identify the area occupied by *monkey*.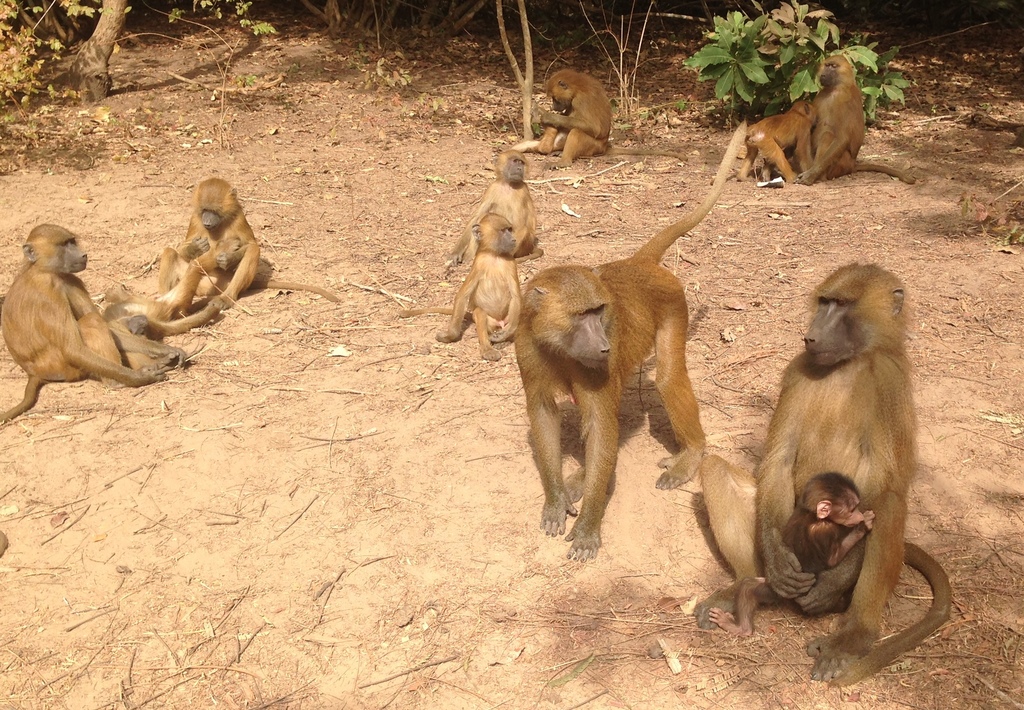
Area: BBox(797, 51, 916, 184).
